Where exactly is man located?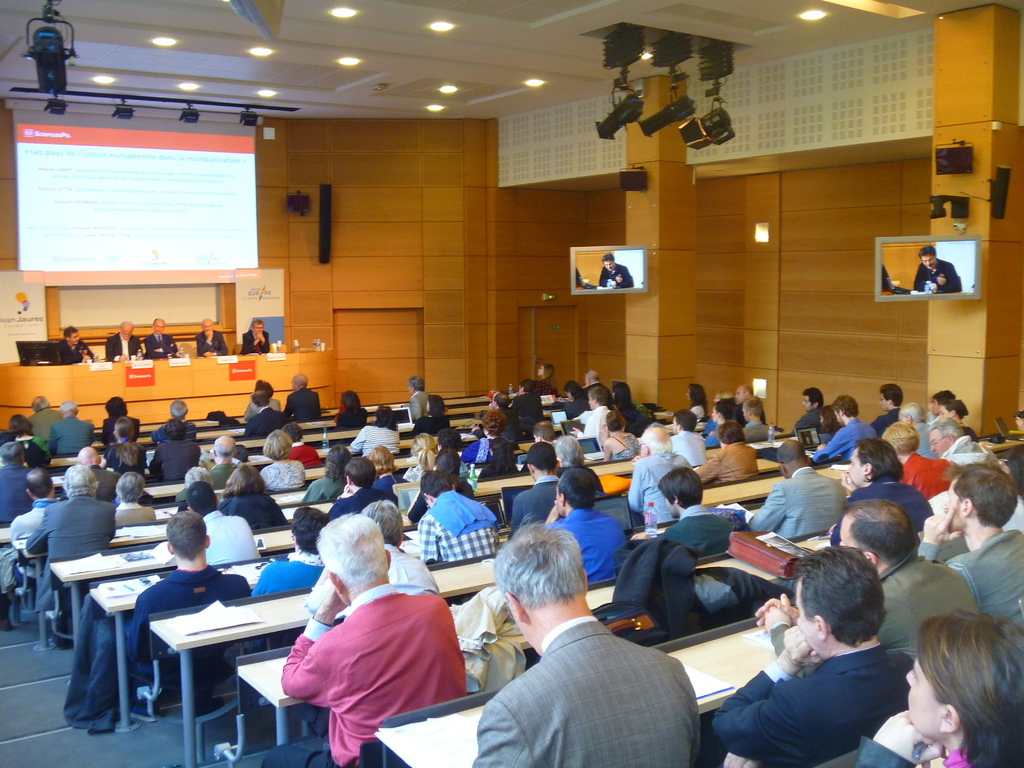
Its bounding box is rect(24, 462, 117, 648).
